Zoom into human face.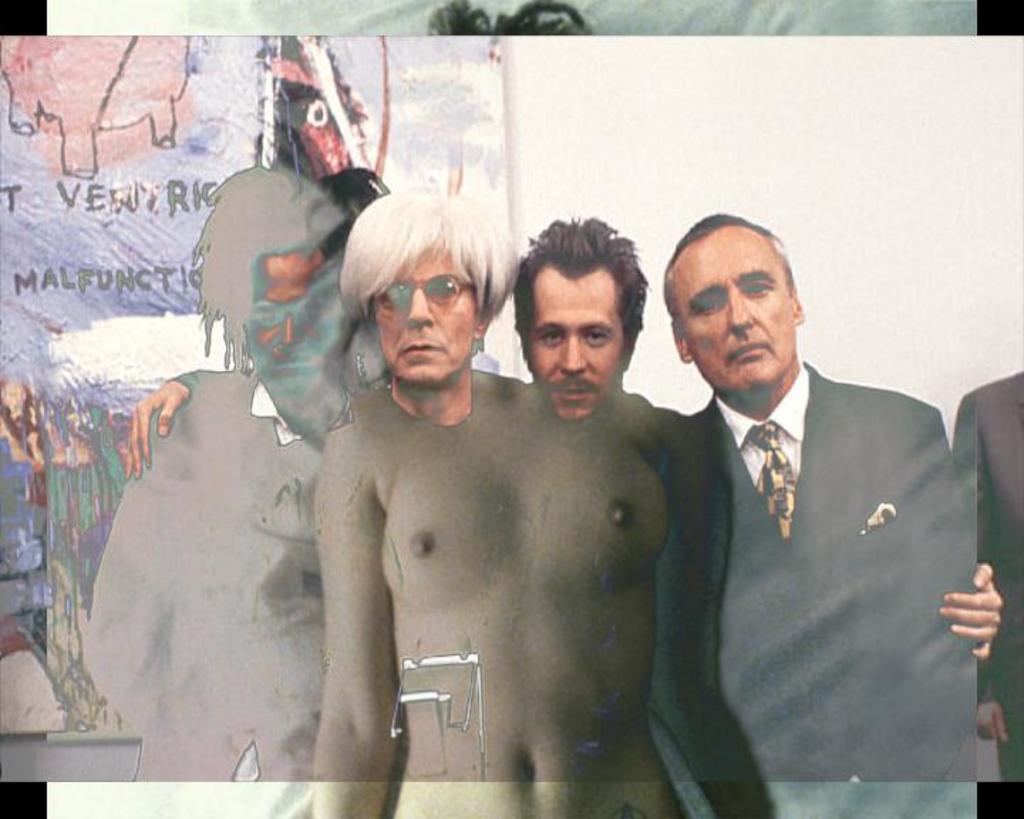
Zoom target: bbox=[368, 239, 478, 385].
